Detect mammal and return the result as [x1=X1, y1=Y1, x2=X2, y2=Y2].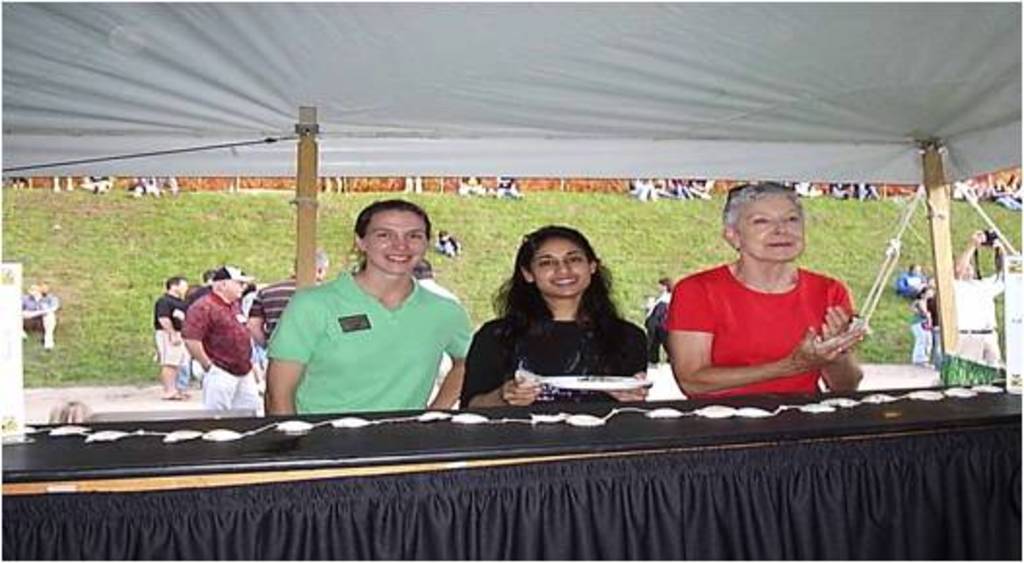
[x1=262, y1=198, x2=478, y2=417].
